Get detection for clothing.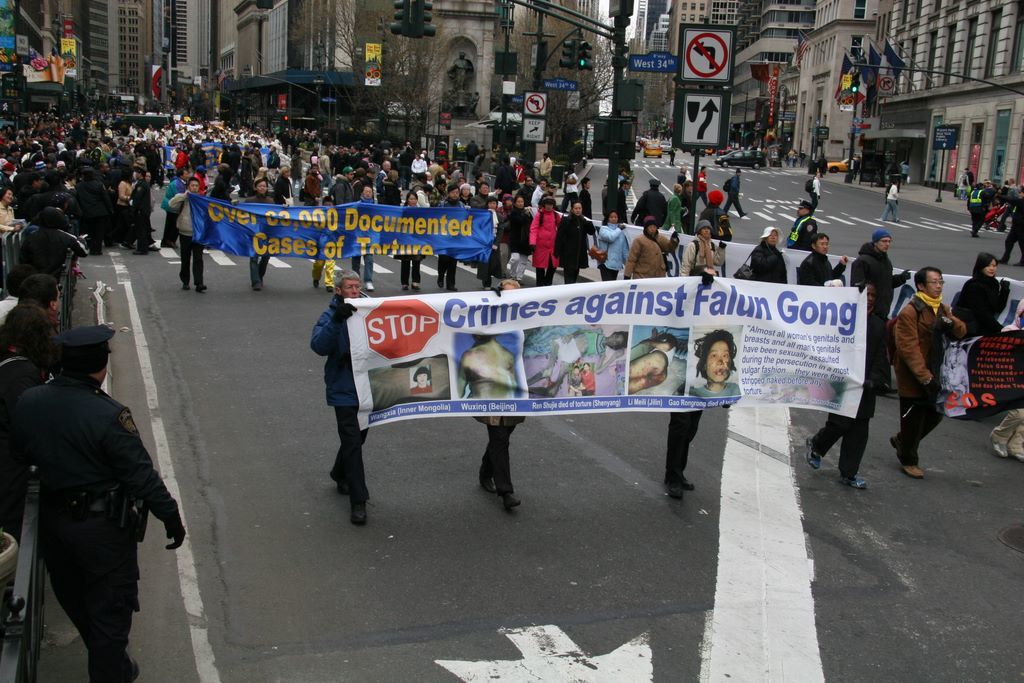
Detection: x1=883 y1=178 x2=903 y2=216.
